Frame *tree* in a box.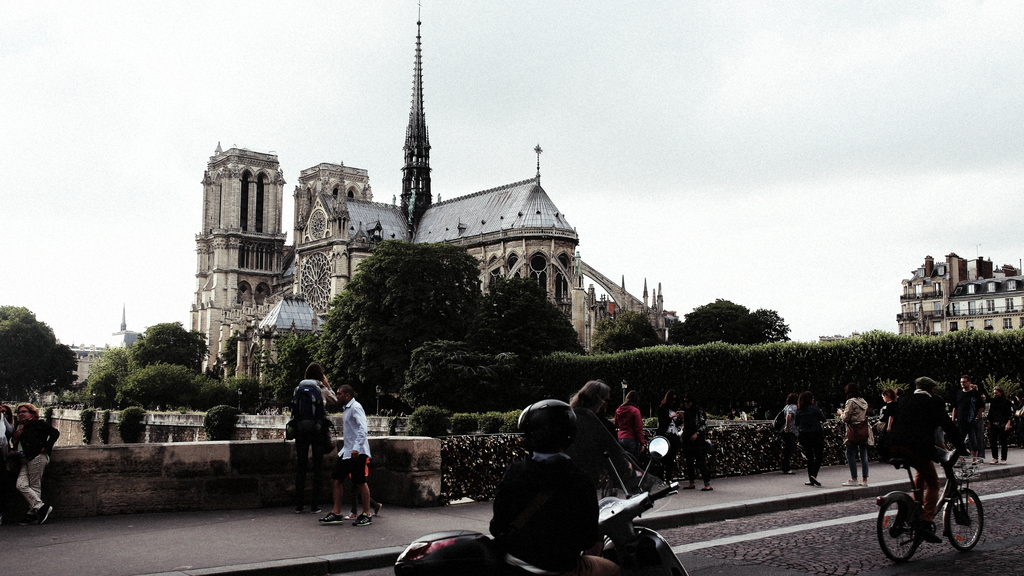
(x1=751, y1=308, x2=795, y2=340).
